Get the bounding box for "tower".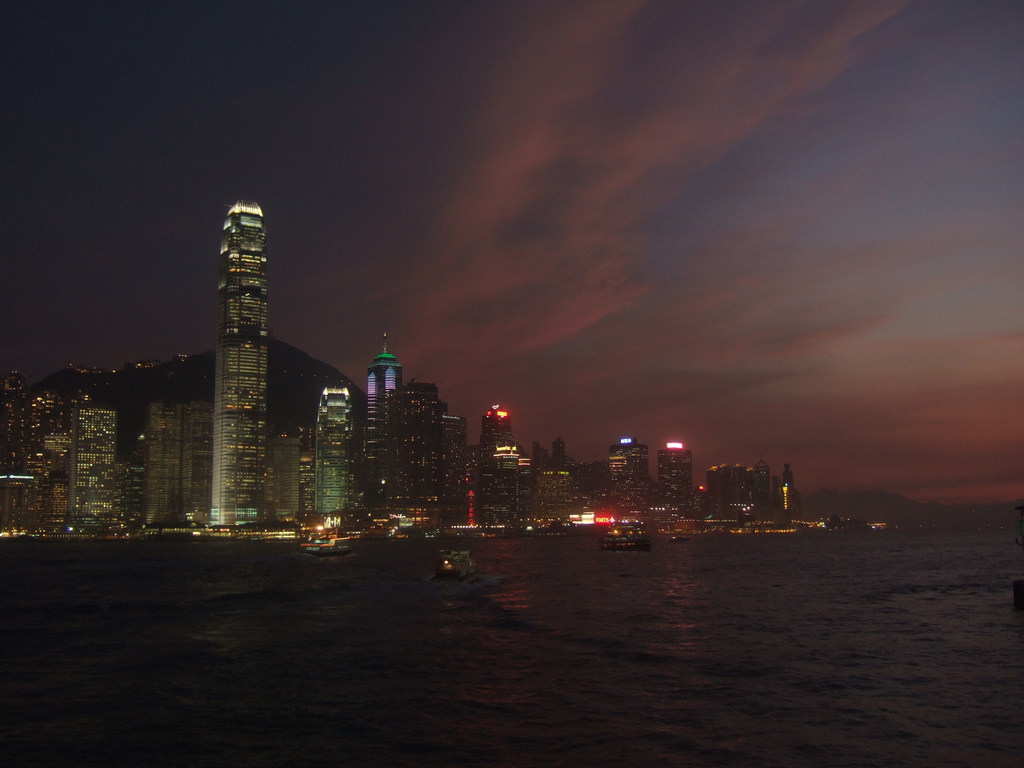
(x1=359, y1=339, x2=404, y2=488).
